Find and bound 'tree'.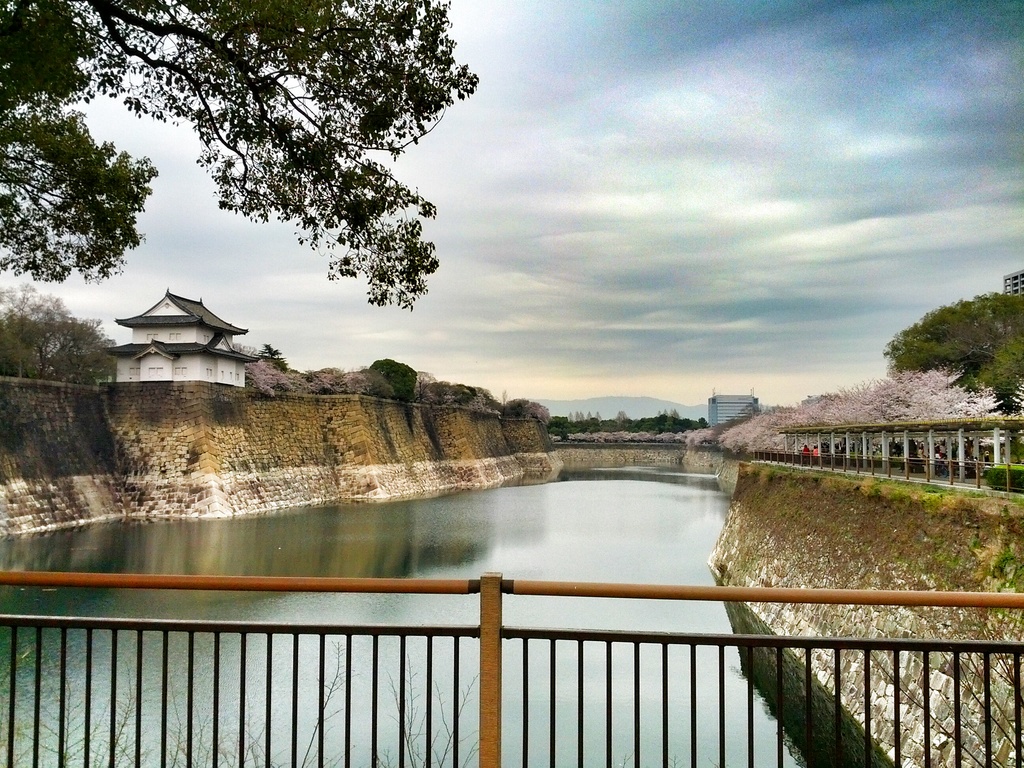
Bound: bbox(0, 0, 477, 298).
